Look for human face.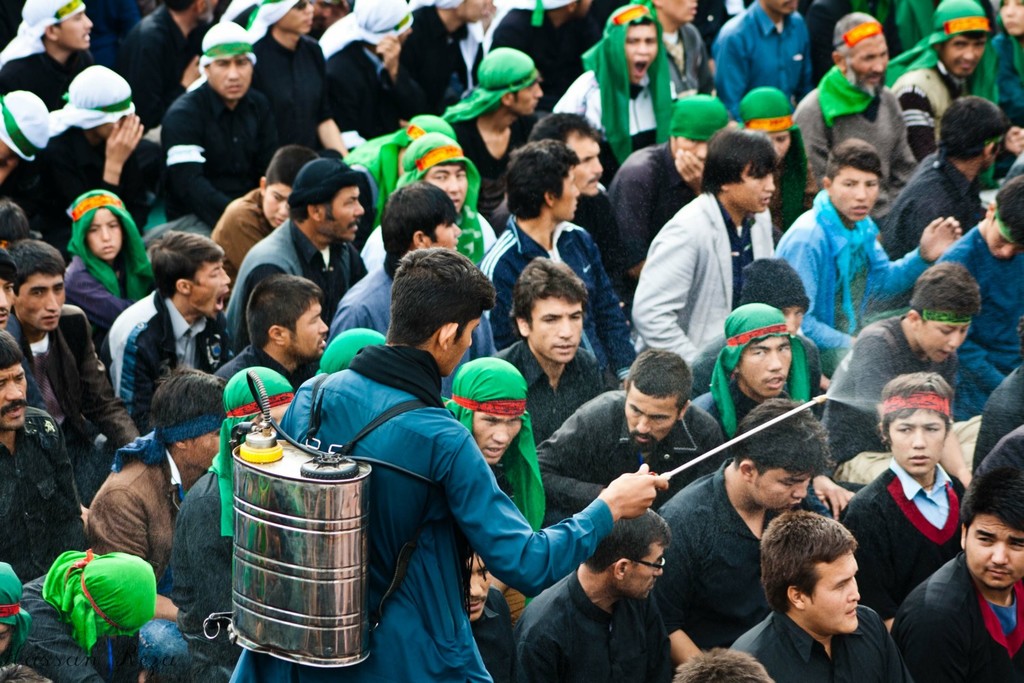
Found: x1=16, y1=275, x2=65, y2=331.
